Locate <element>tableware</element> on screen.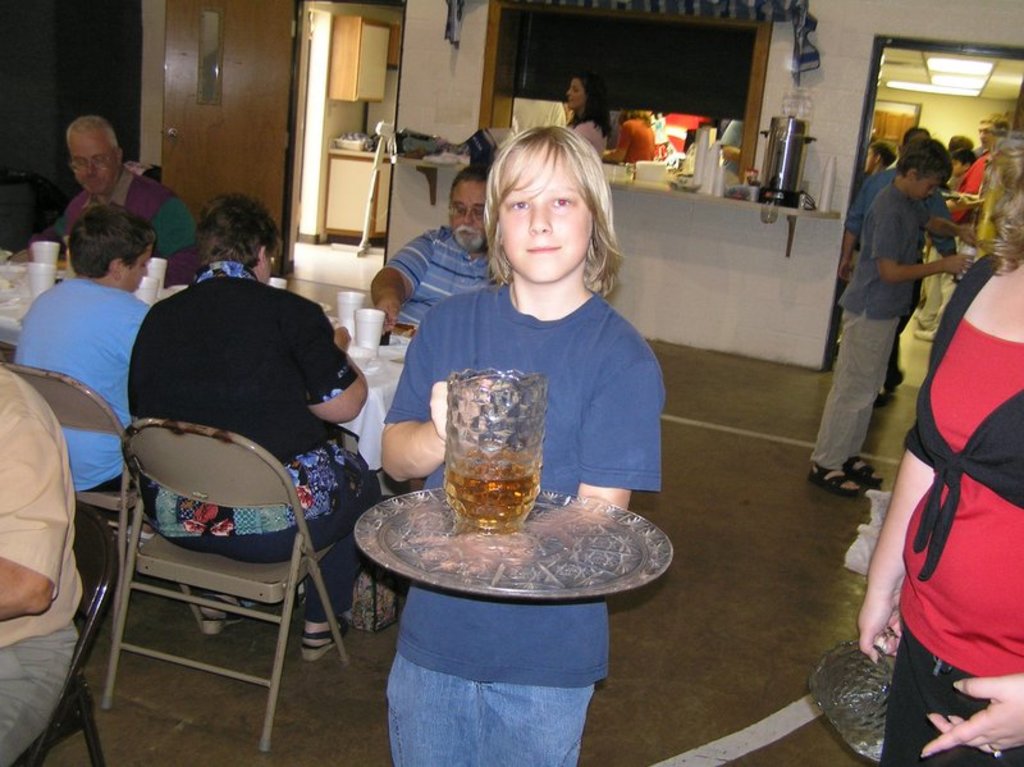
On screen at bbox(131, 273, 163, 303).
